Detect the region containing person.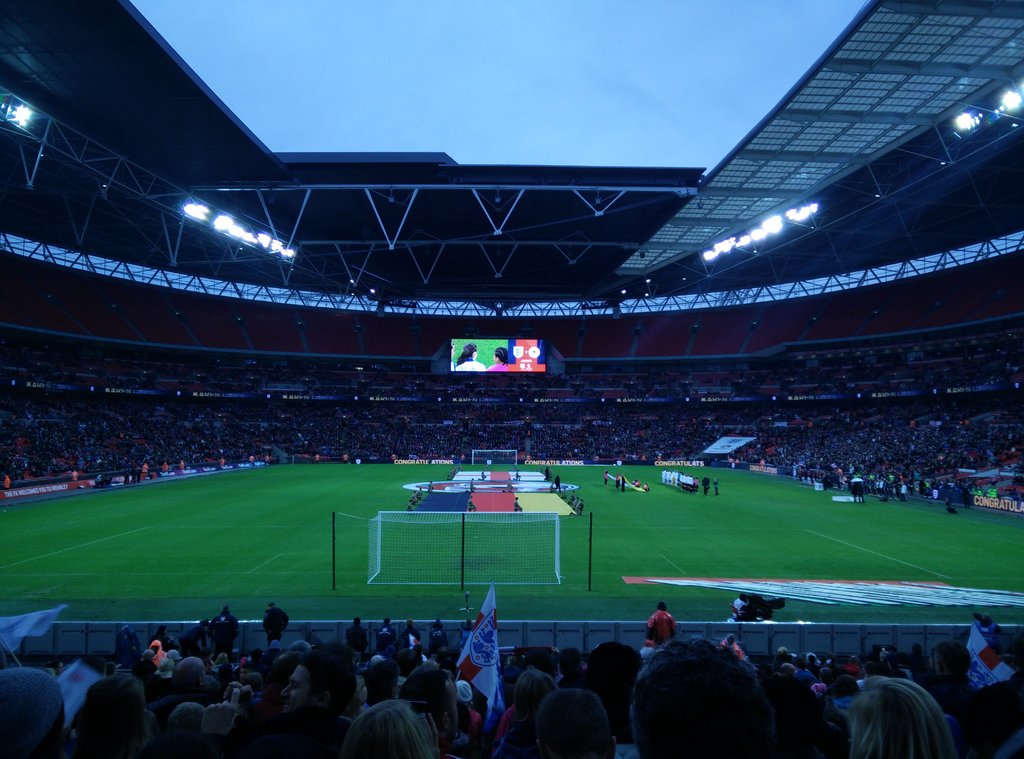
[164, 705, 204, 755].
